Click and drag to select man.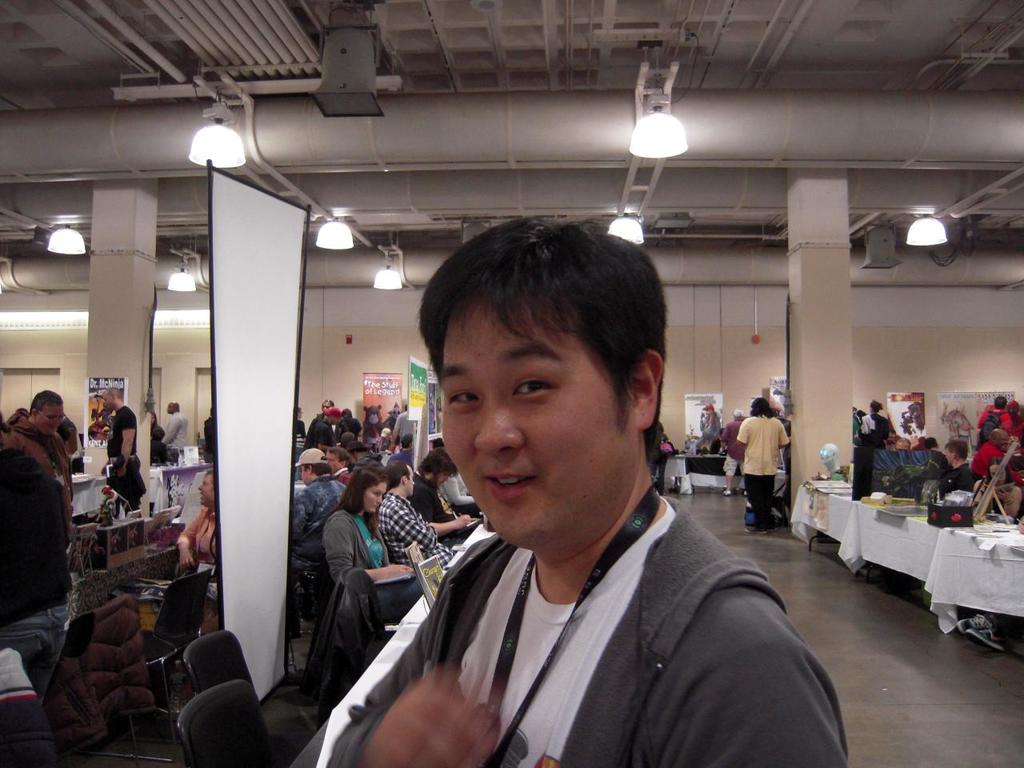
Selection: x1=318 y1=230 x2=829 y2=751.
